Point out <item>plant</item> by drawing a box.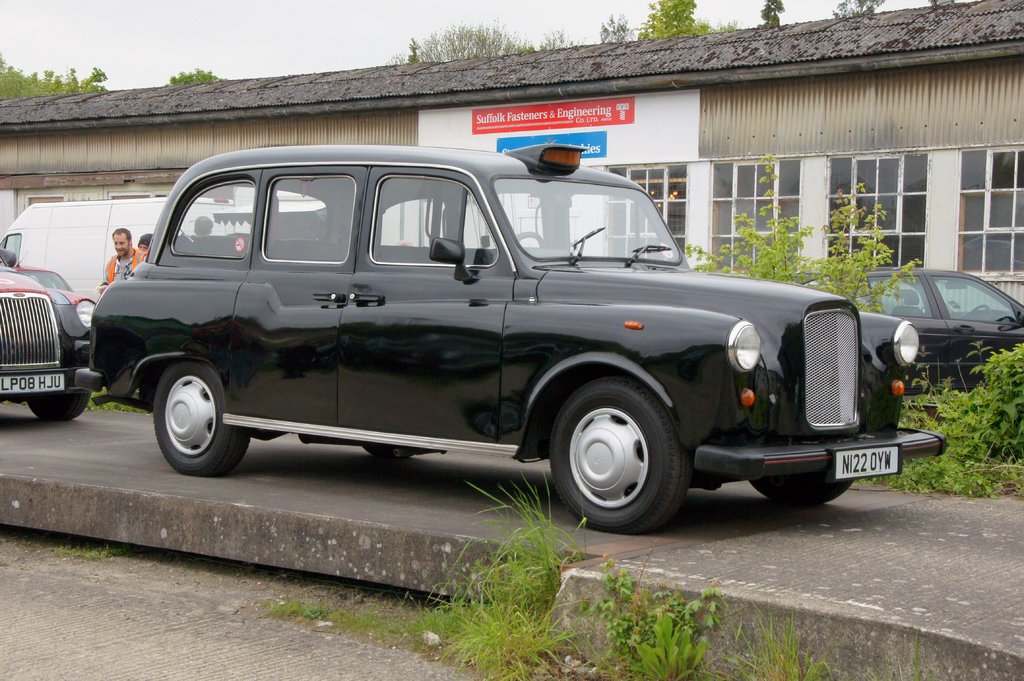
(54, 536, 122, 557).
